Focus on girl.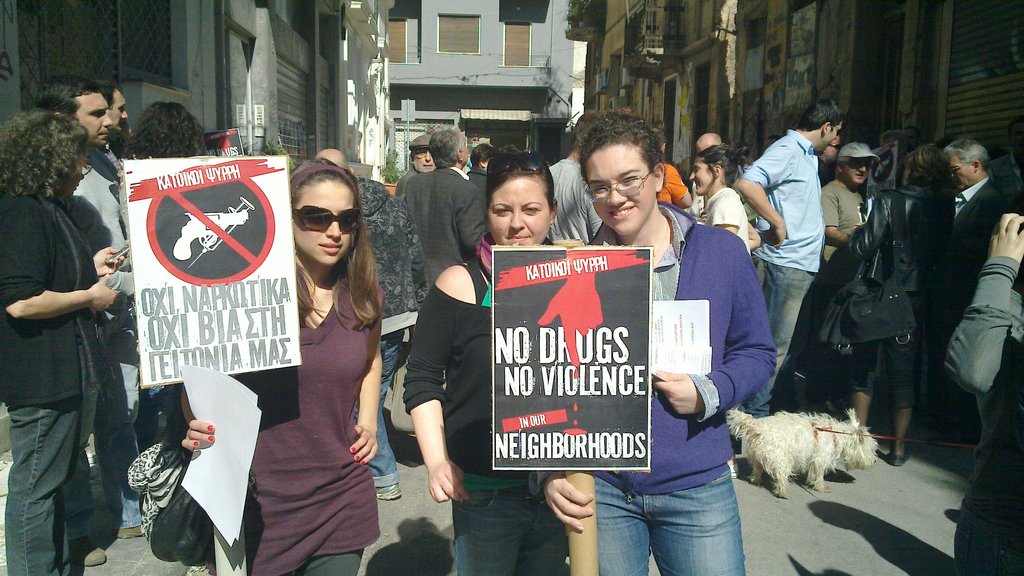
Focused at (402, 160, 568, 575).
